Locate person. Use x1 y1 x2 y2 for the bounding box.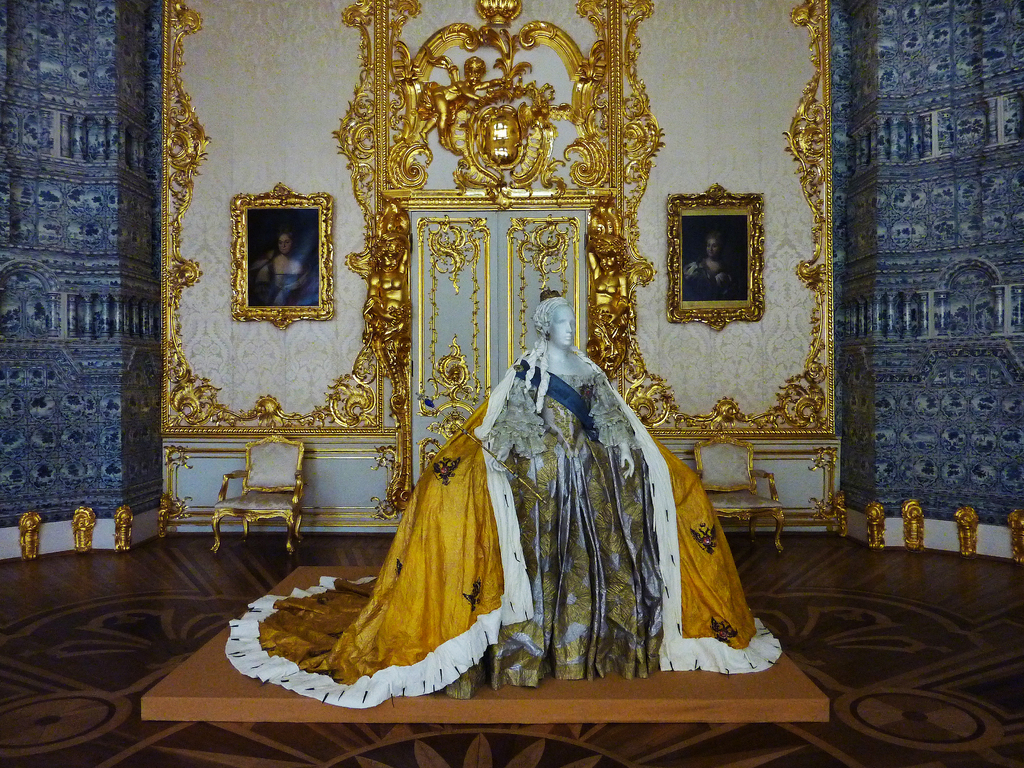
419 57 506 145.
